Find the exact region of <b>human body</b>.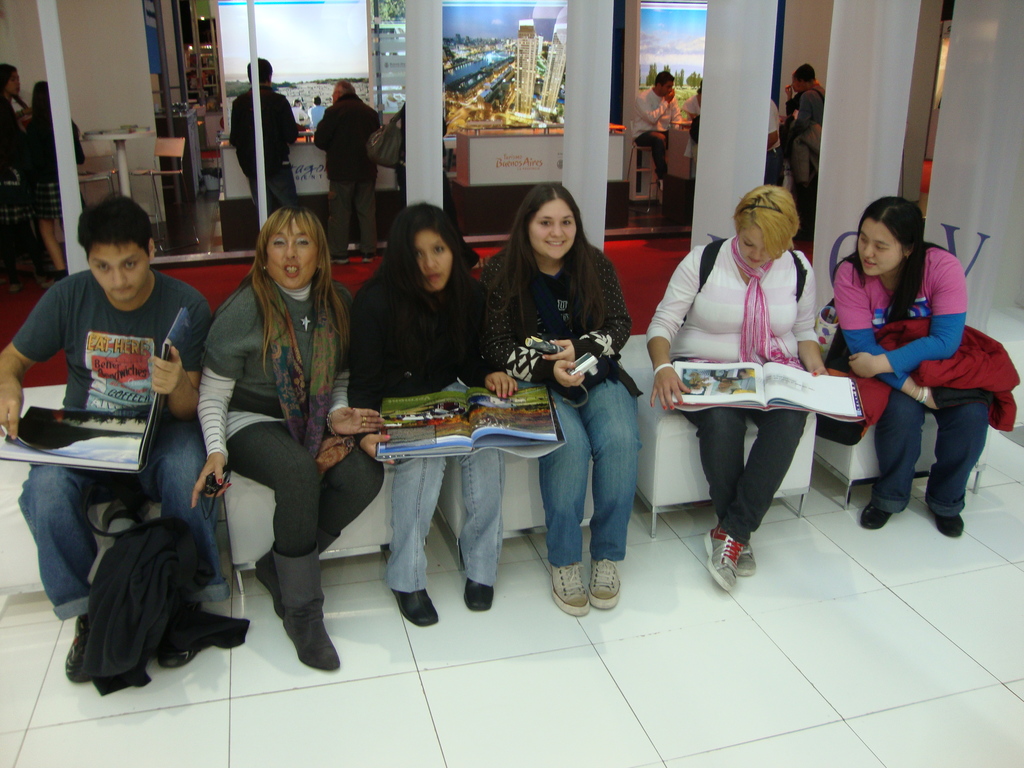
Exact region: 33/117/86/284.
